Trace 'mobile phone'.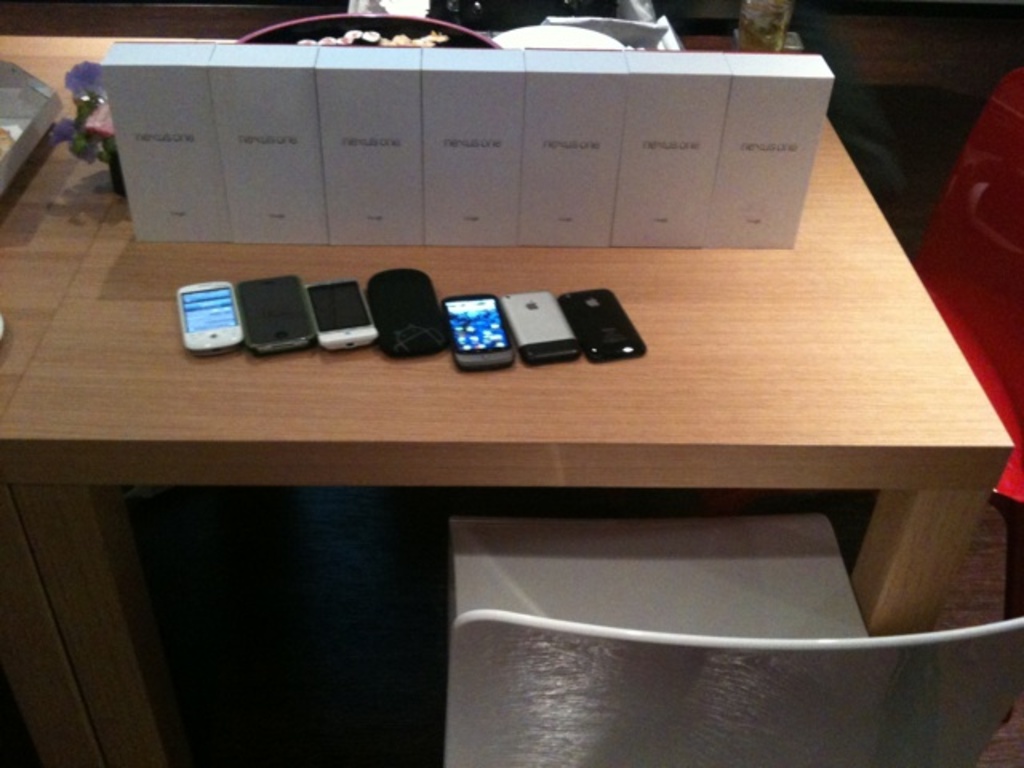
Traced to 176, 278, 248, 355.
